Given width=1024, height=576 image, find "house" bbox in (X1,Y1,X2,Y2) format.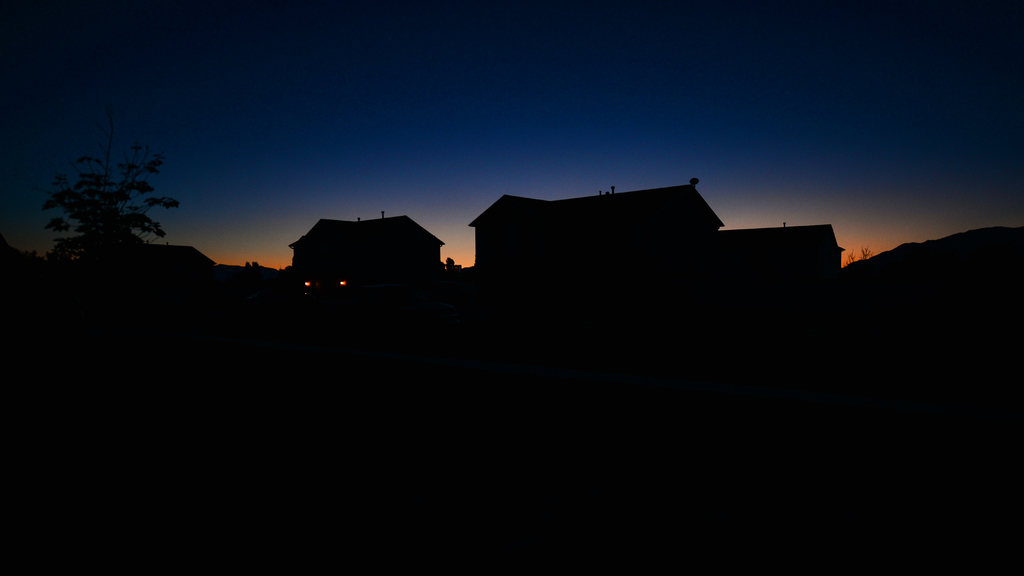
(287,216,447,299).
